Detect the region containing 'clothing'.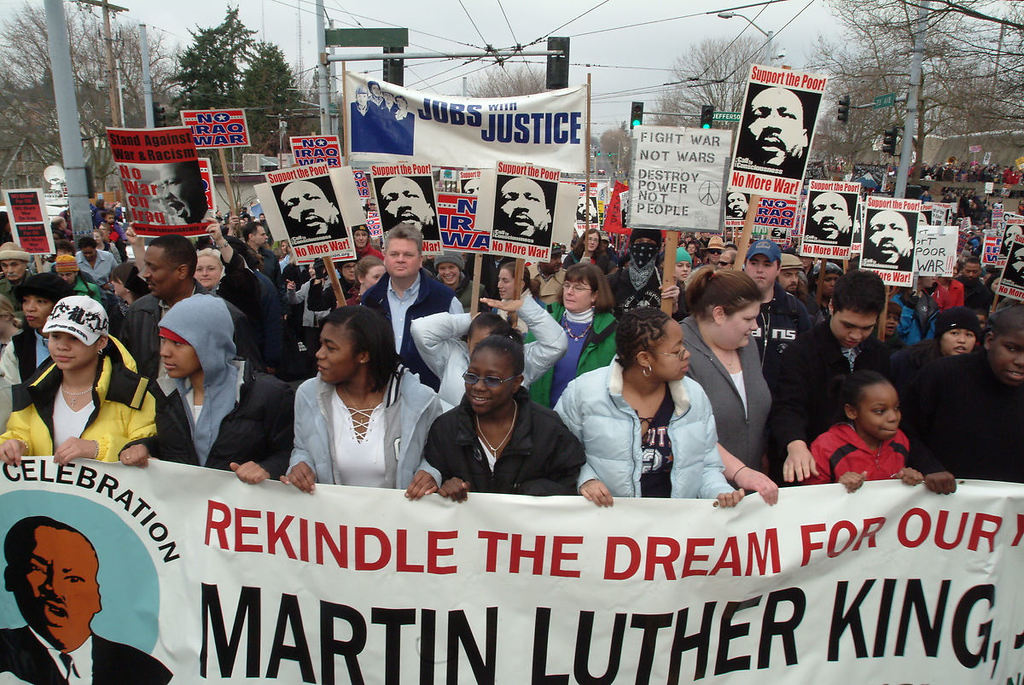
bbox=(137, 351, 298, 464).
